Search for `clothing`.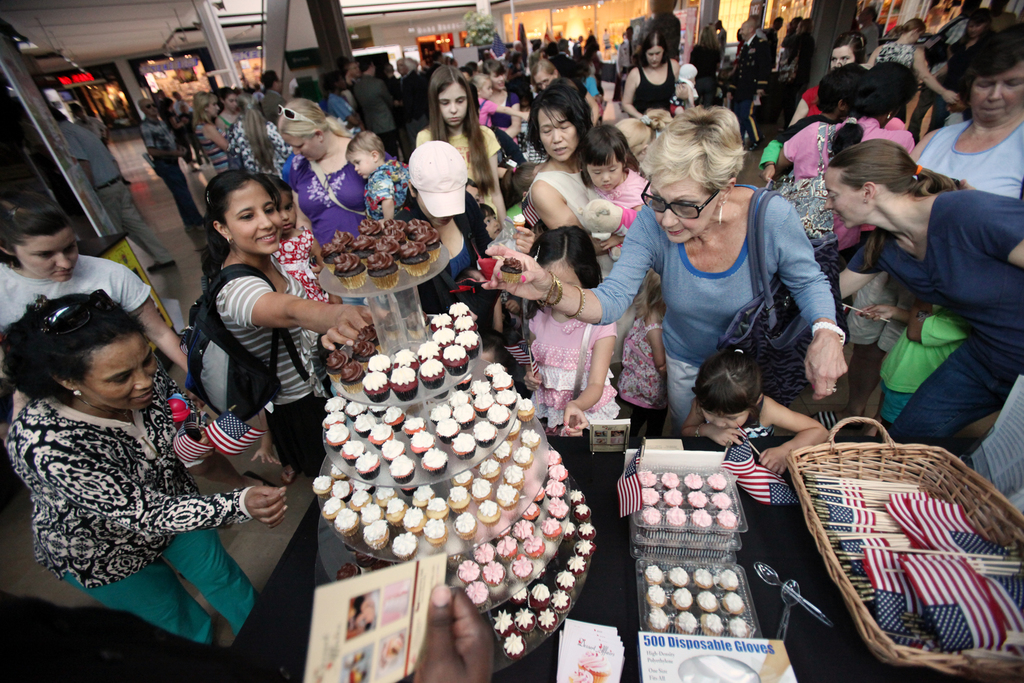
Found at BBox(355, 75, 394, 150).
